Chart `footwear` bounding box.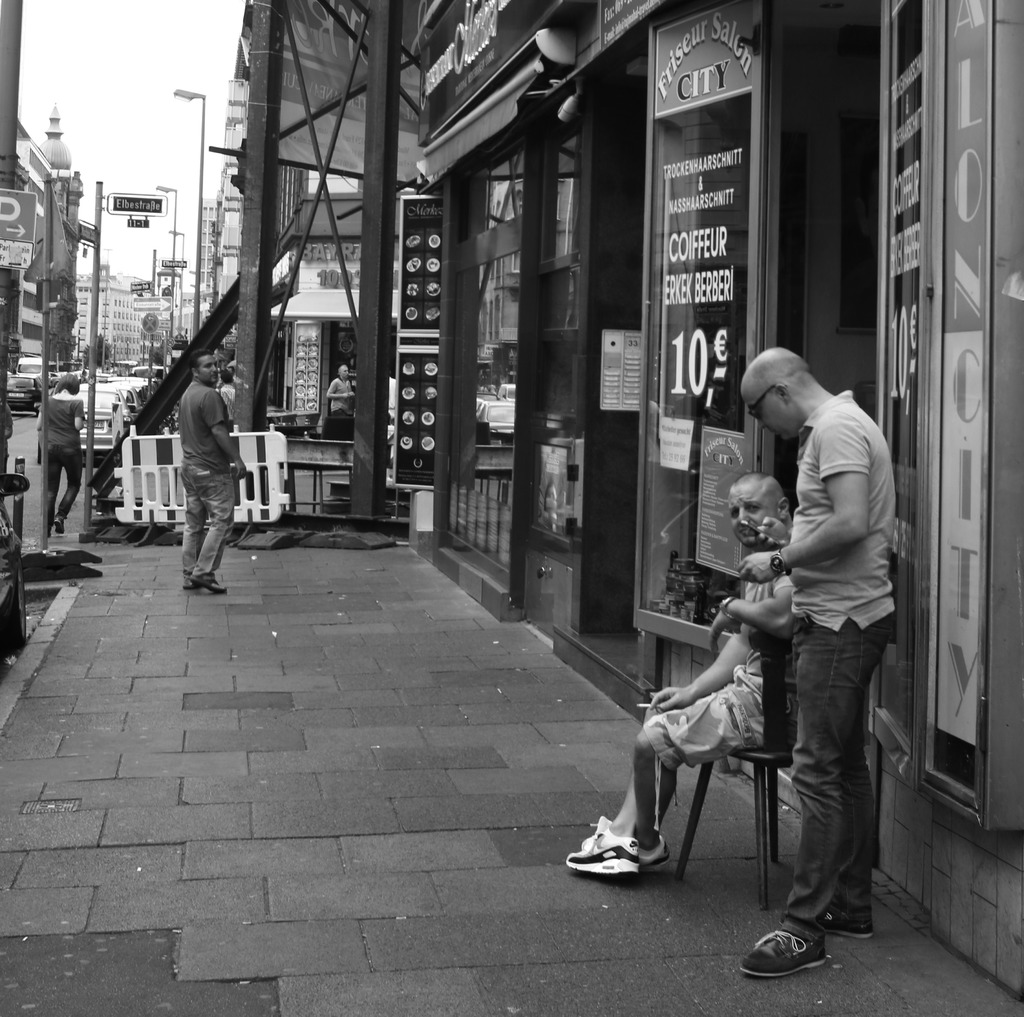
Charted: region(40, 529, 53, 540).
